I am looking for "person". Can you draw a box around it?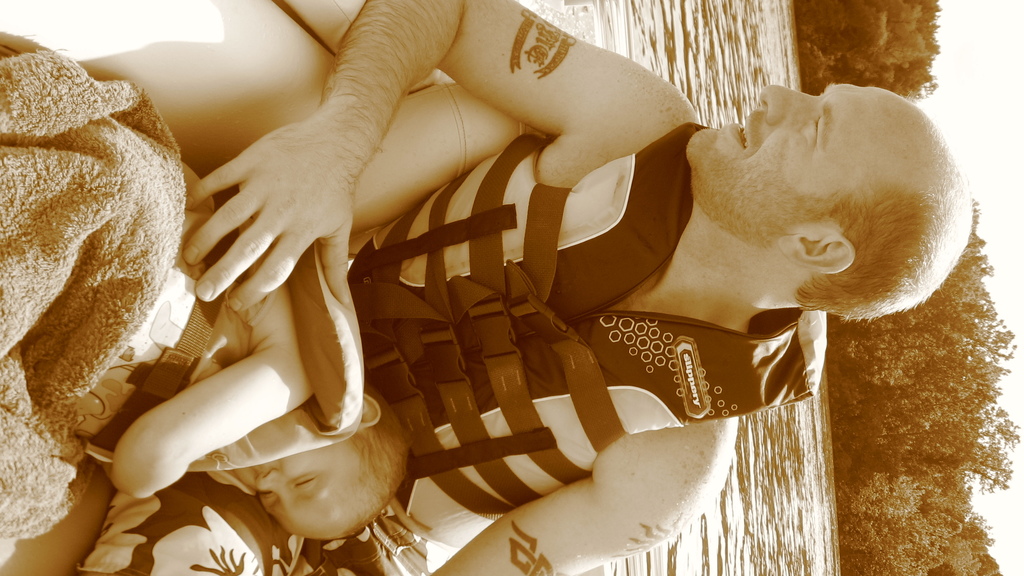
Sure, the bounding box is crop(190, 10, 986, 563).
